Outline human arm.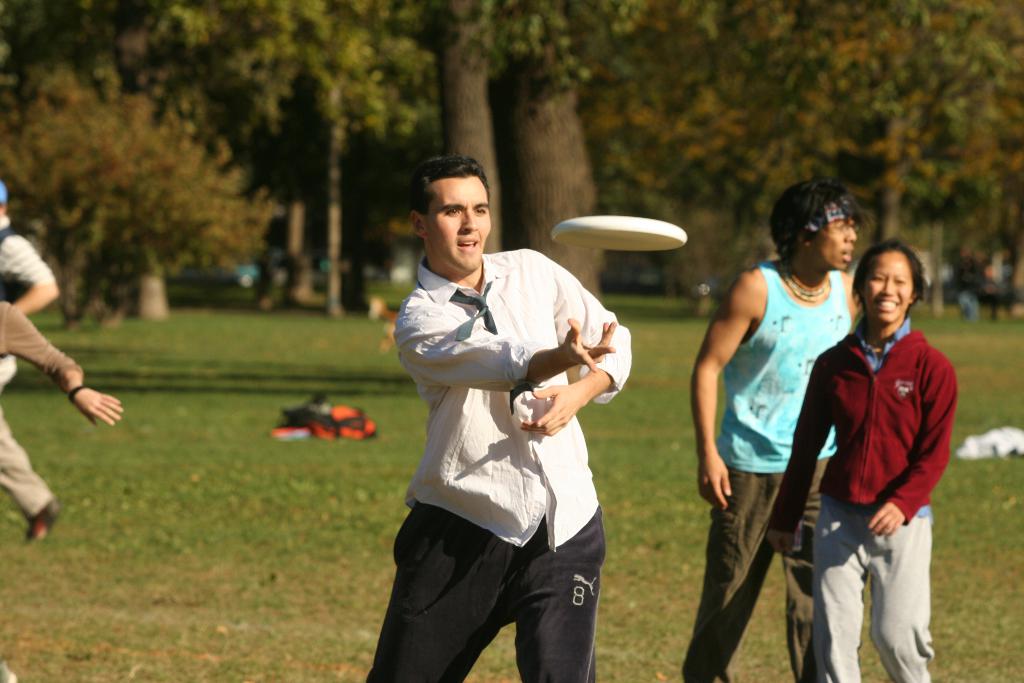
Outline: (x1=0, y1=300, x2=124, y2=432).
